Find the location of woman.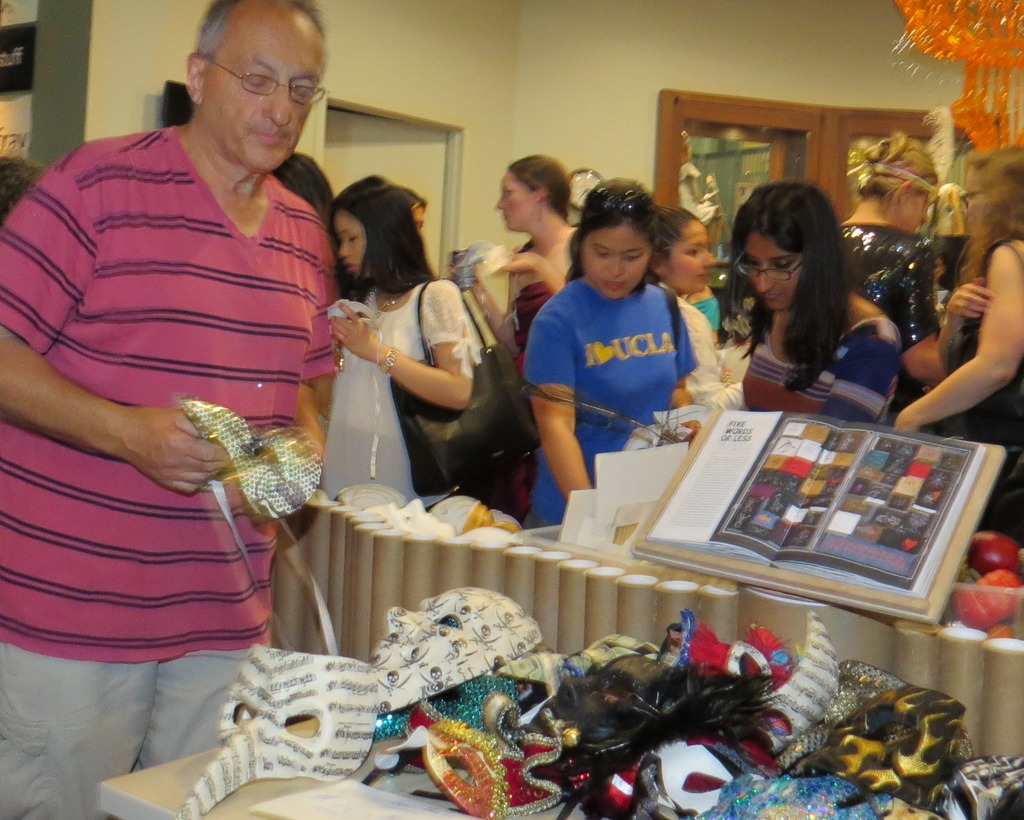
Location: {"left": 453, "top": 154, "right": 597, "bottom": 360}.
